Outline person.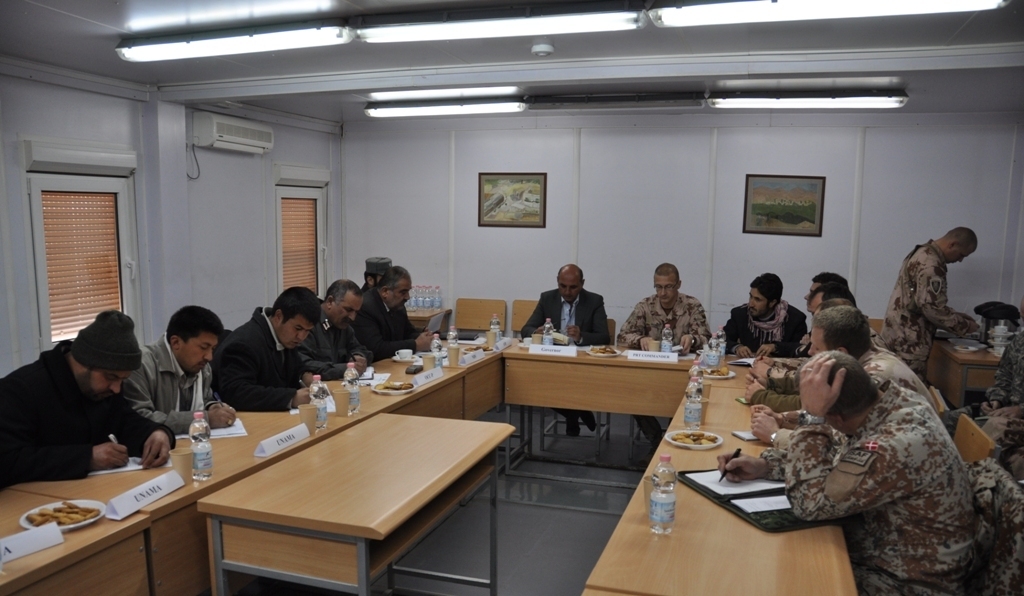
Outline: <box>796,269,848,347</box>.
